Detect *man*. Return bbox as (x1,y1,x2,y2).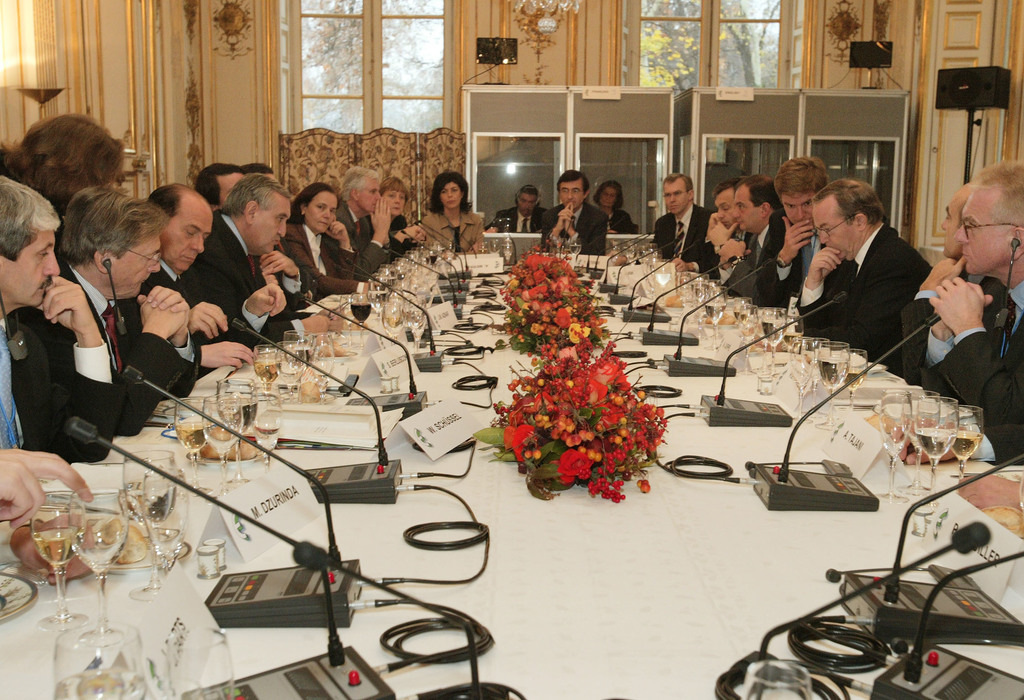
(794,157,943,375).
